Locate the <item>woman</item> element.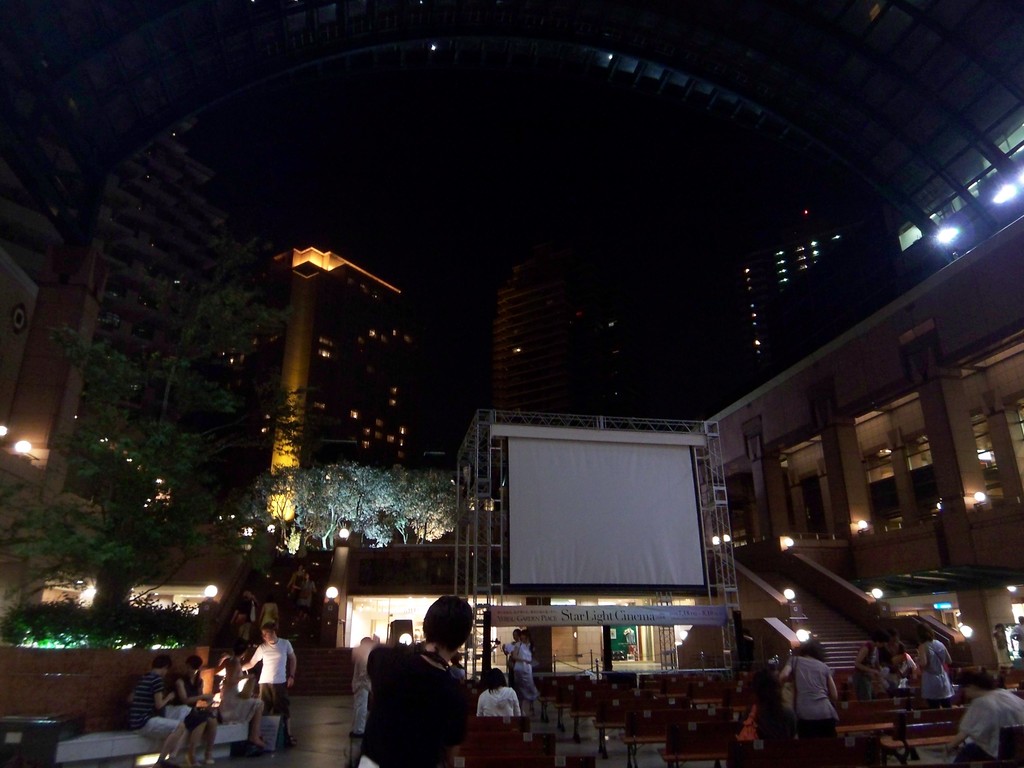
Element bbox: <box>254,593,283,628</box>.
